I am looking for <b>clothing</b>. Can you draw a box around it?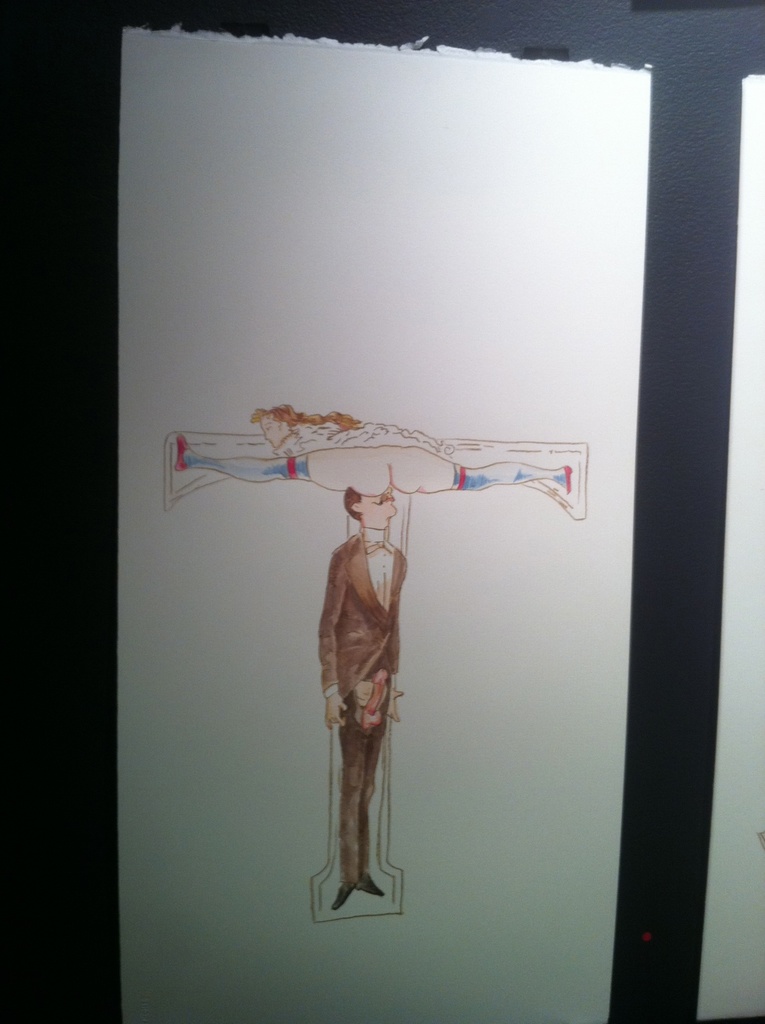
Sure, the bounding box is (328,521,405,877).
